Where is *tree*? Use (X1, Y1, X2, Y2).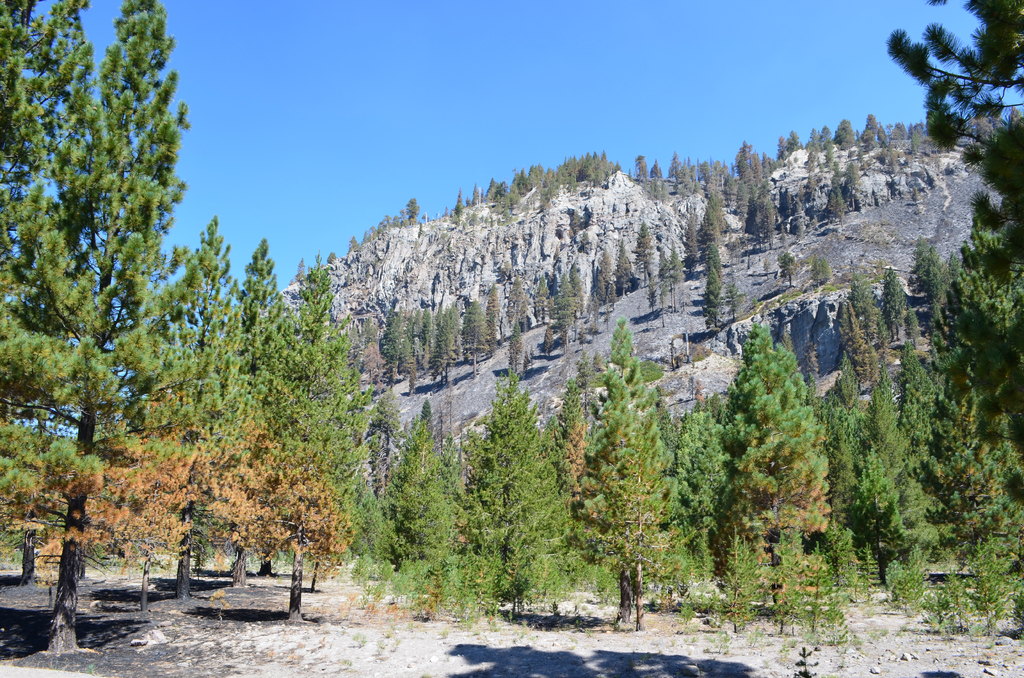
(239, 241, 306, 583).
